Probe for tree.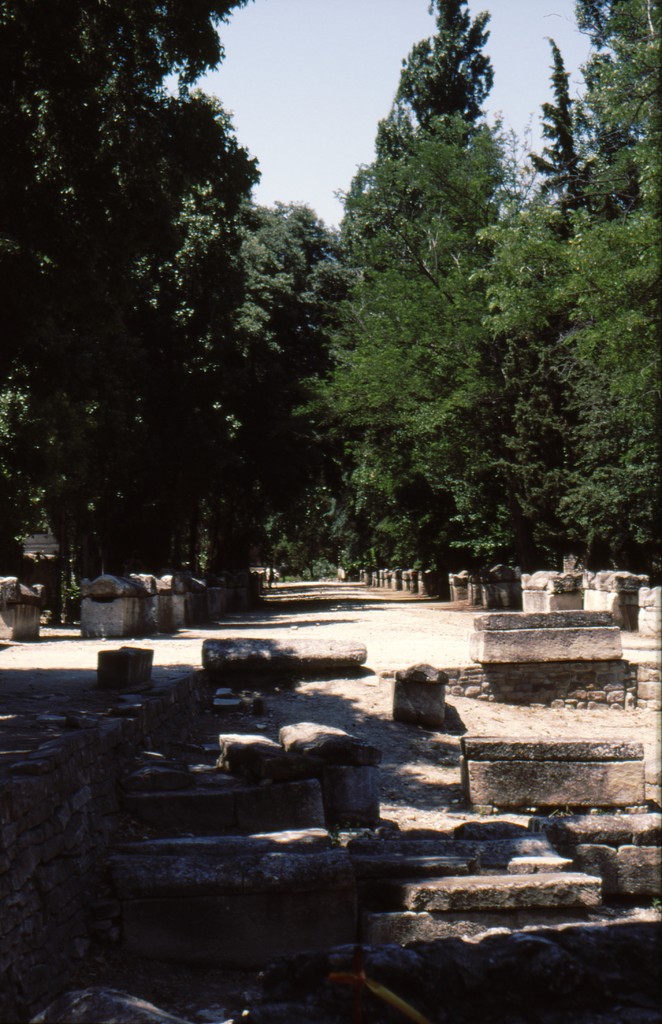
Probe result: <box>201,195,341,592</box>.
